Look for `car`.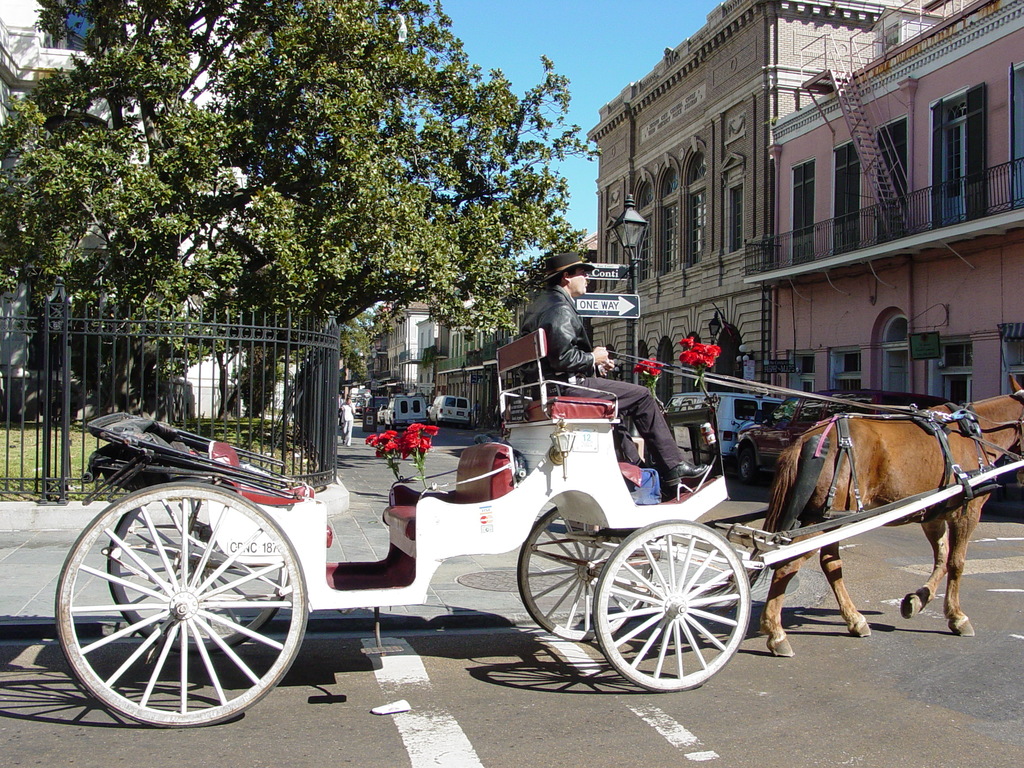
Found: crop(379, 404, 385, 426).
